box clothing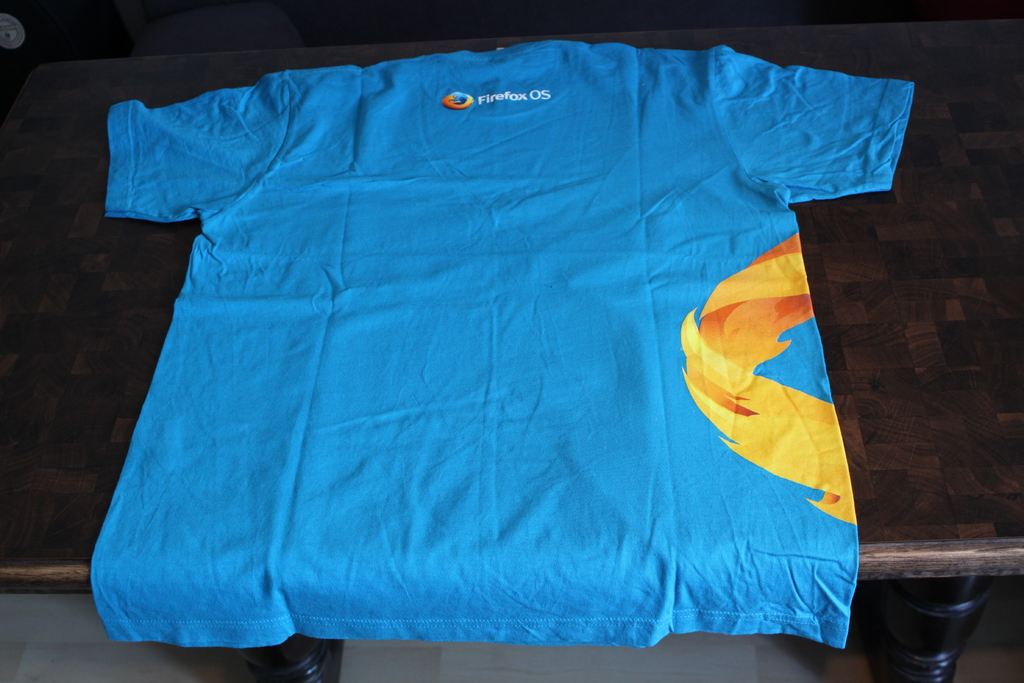
left=91, top=53, right=954, bottom=668
